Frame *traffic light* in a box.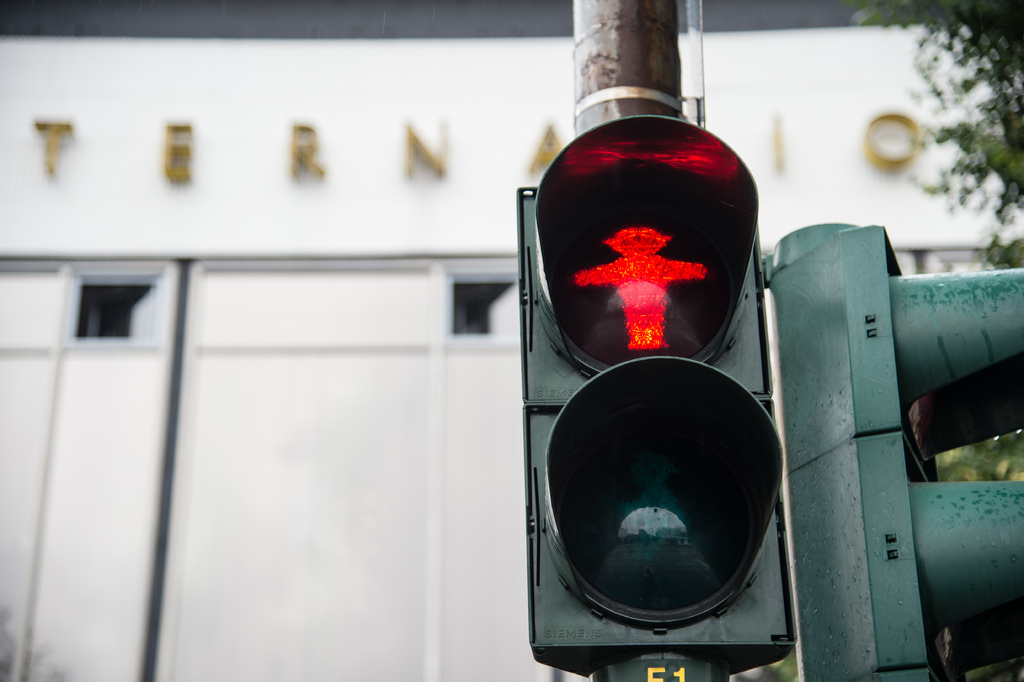
768,221,1023,681.
